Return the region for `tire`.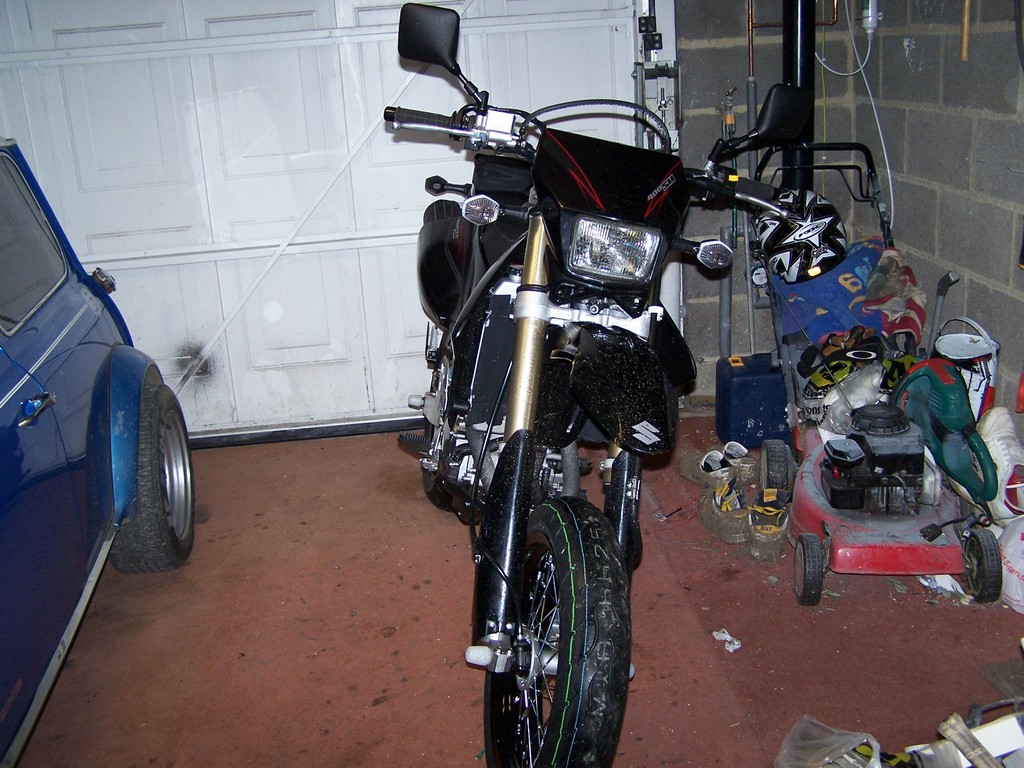
{"left": 476, "top": 475, "right": 630, "bottom": 758}.
